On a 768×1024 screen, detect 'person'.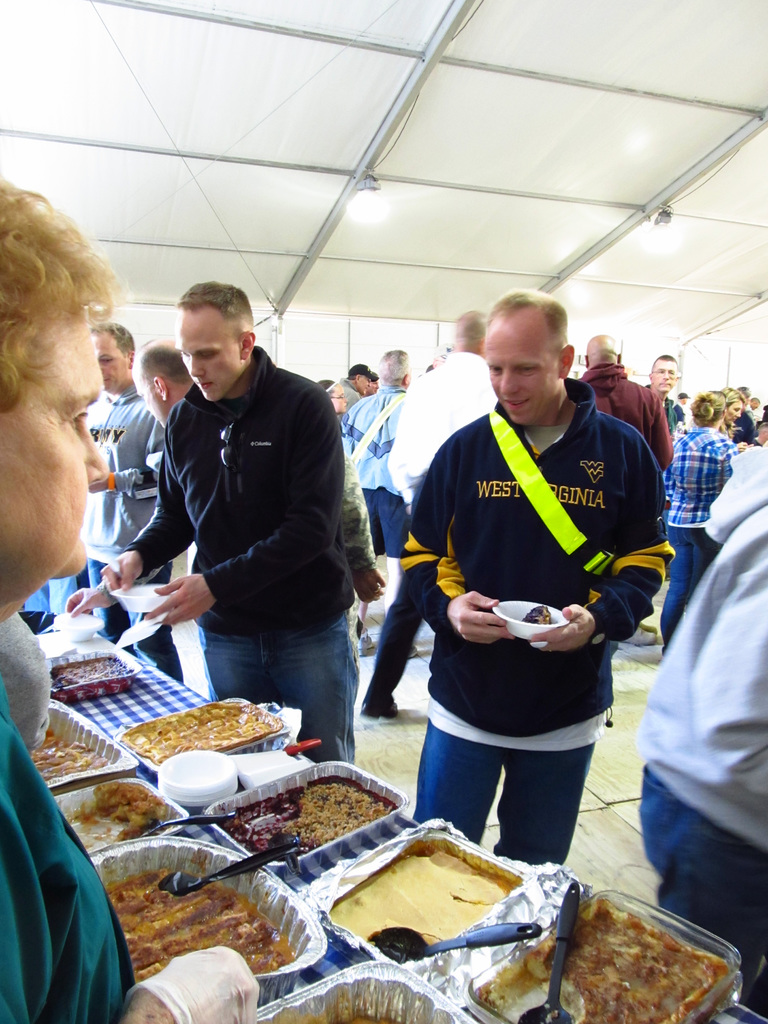
[x1=364, y1=369, x2=382, y2=393].
